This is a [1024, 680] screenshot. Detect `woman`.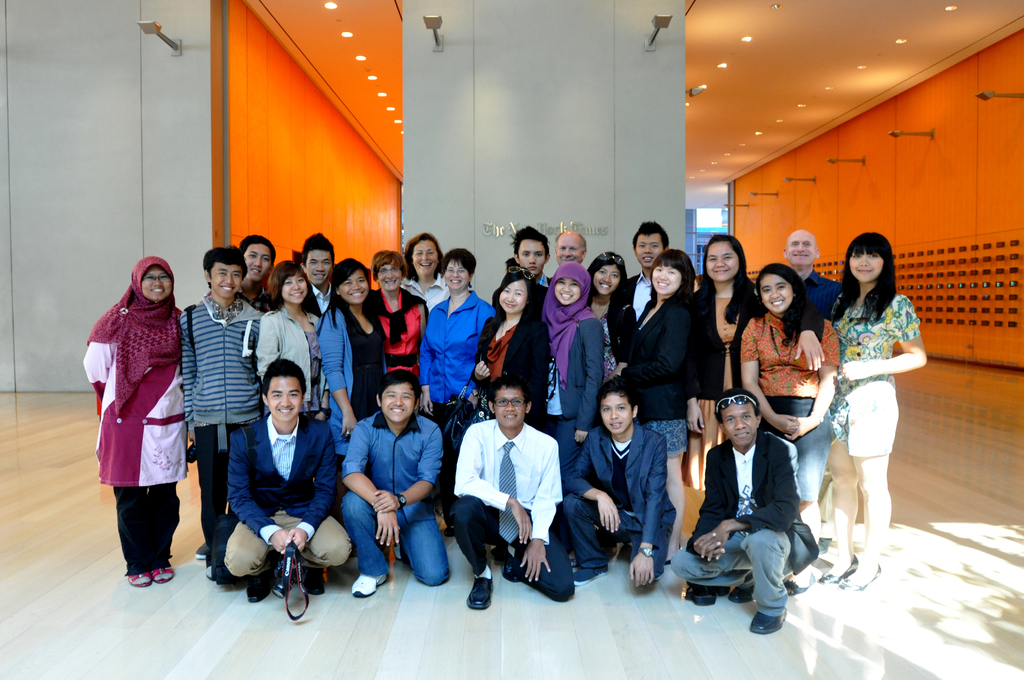
77,251,188,579.
